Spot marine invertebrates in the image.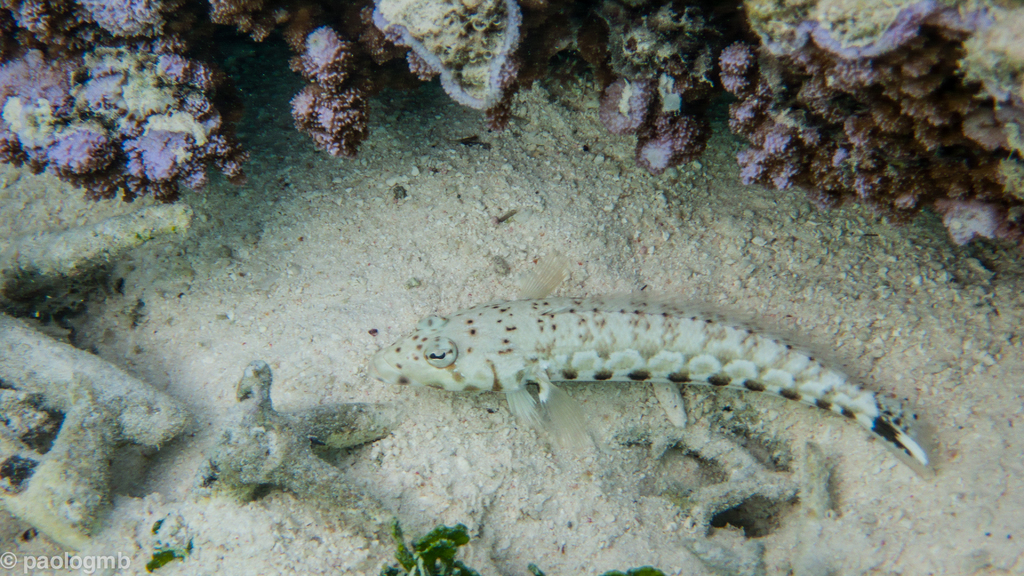
marine invertebrates found at (left=68, top=0, right=200, bottom=68).
